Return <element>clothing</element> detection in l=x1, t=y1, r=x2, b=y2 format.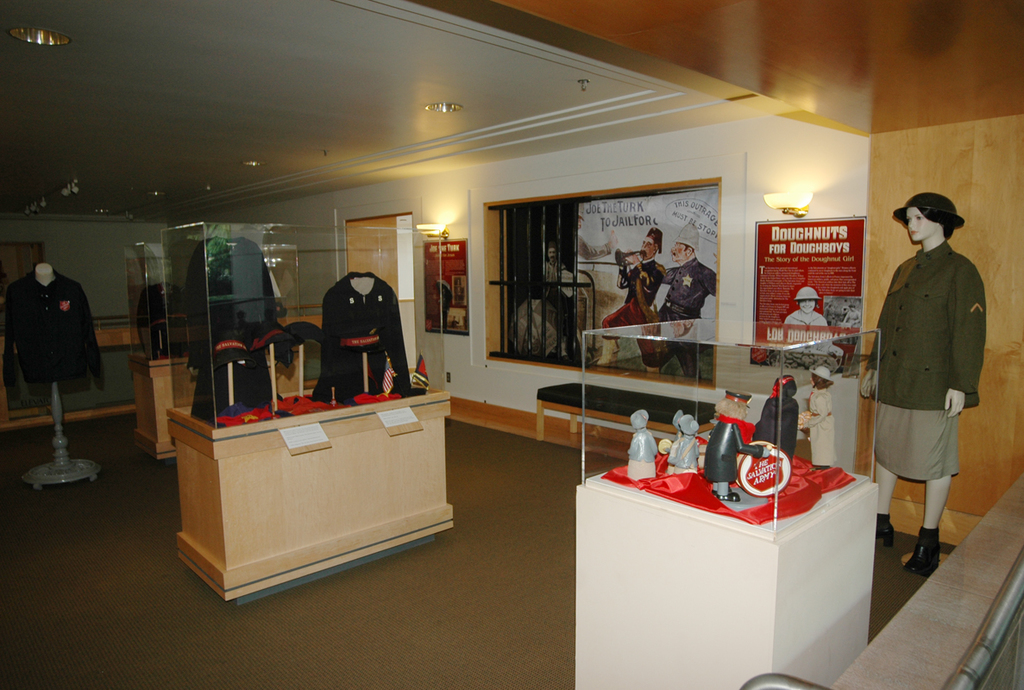
l=317, t=273, r=410, b=401.
